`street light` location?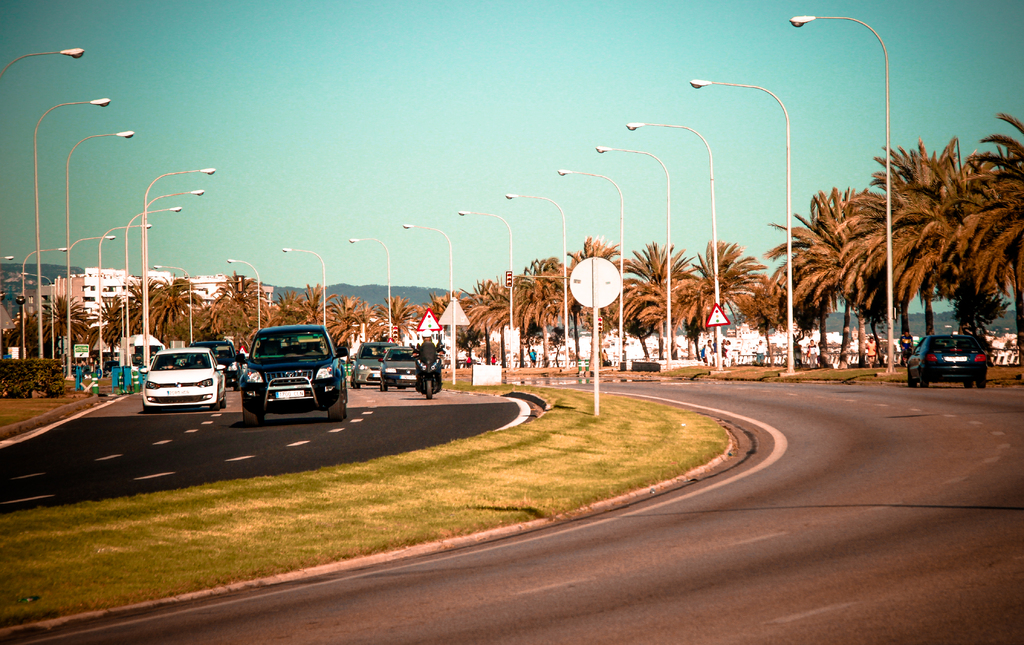
400,214,465,383
